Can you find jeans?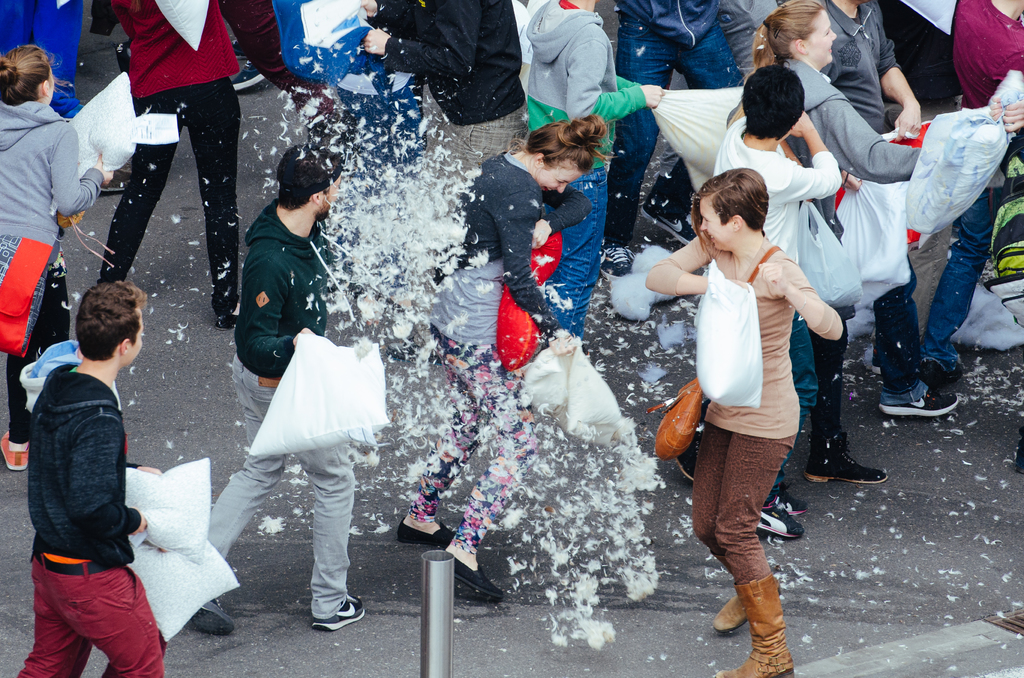
Yes, bounding box: pyautogui.locateOnScreen(920, 188, 988, 369).
